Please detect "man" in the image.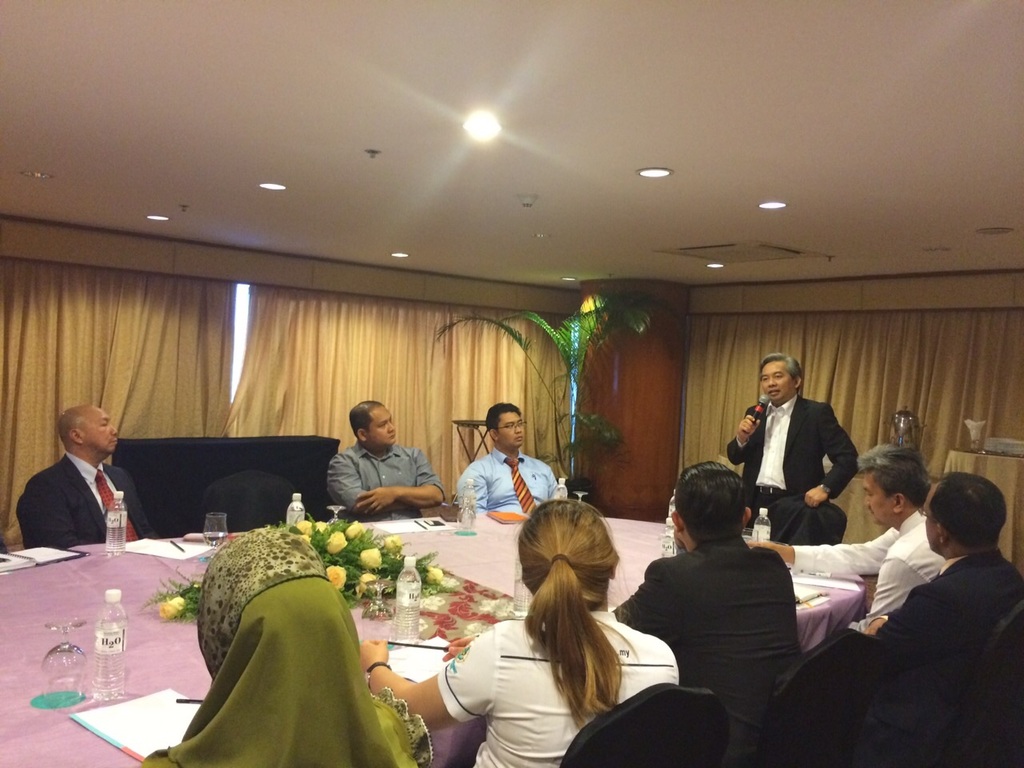
606, 458, 815, 767.
